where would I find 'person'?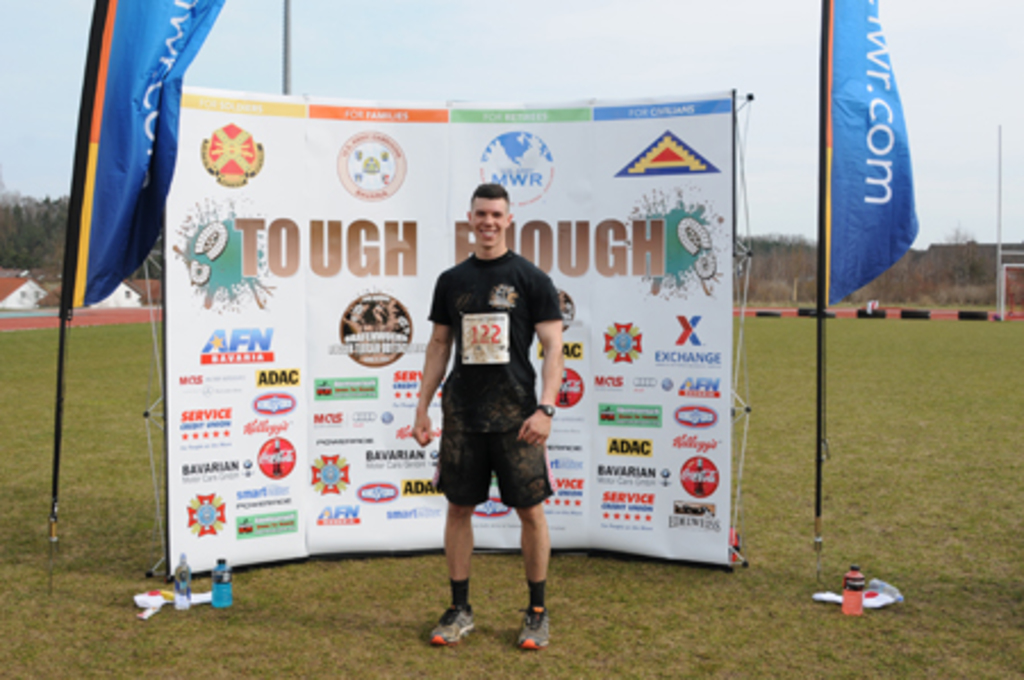
At 405, 186, 564, 648.
